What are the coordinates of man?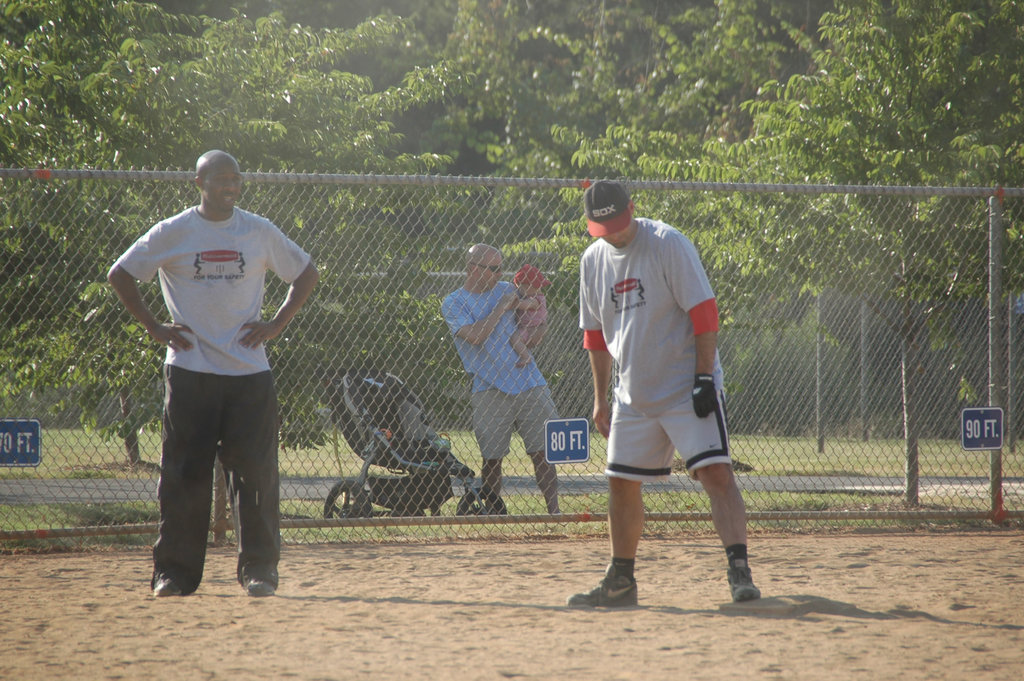
pyautogui.locateOnScreen(102, 147, 321, 602).
